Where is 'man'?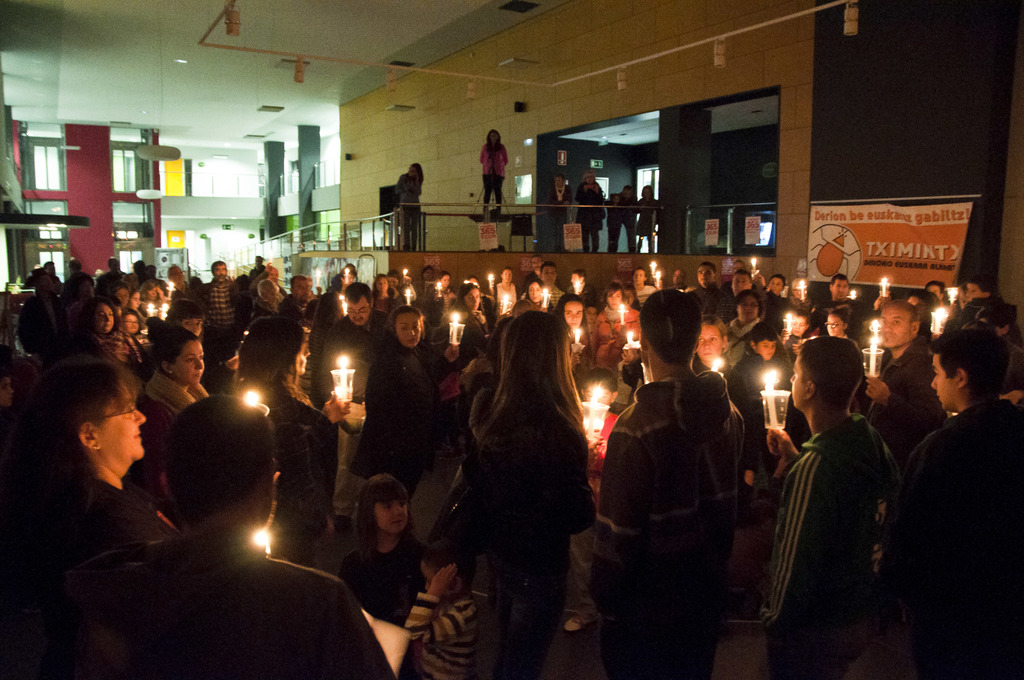
detection(611, 185, 641, 253).
